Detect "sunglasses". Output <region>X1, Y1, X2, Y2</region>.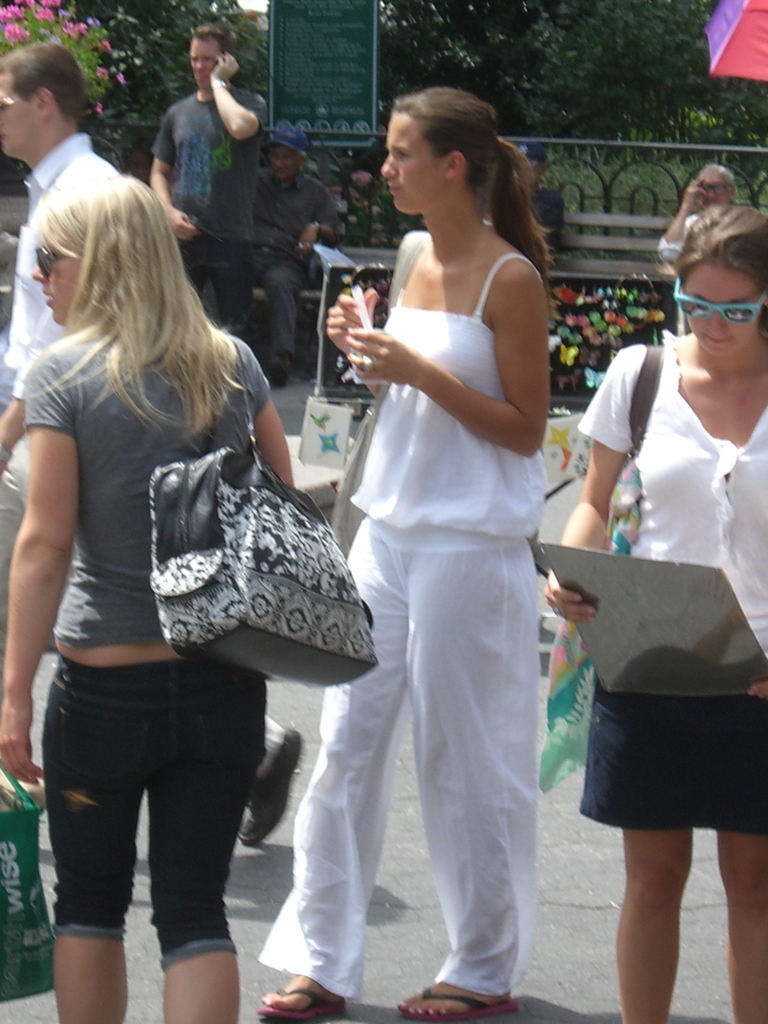
<region>0, 92, 33, 115</region>.
